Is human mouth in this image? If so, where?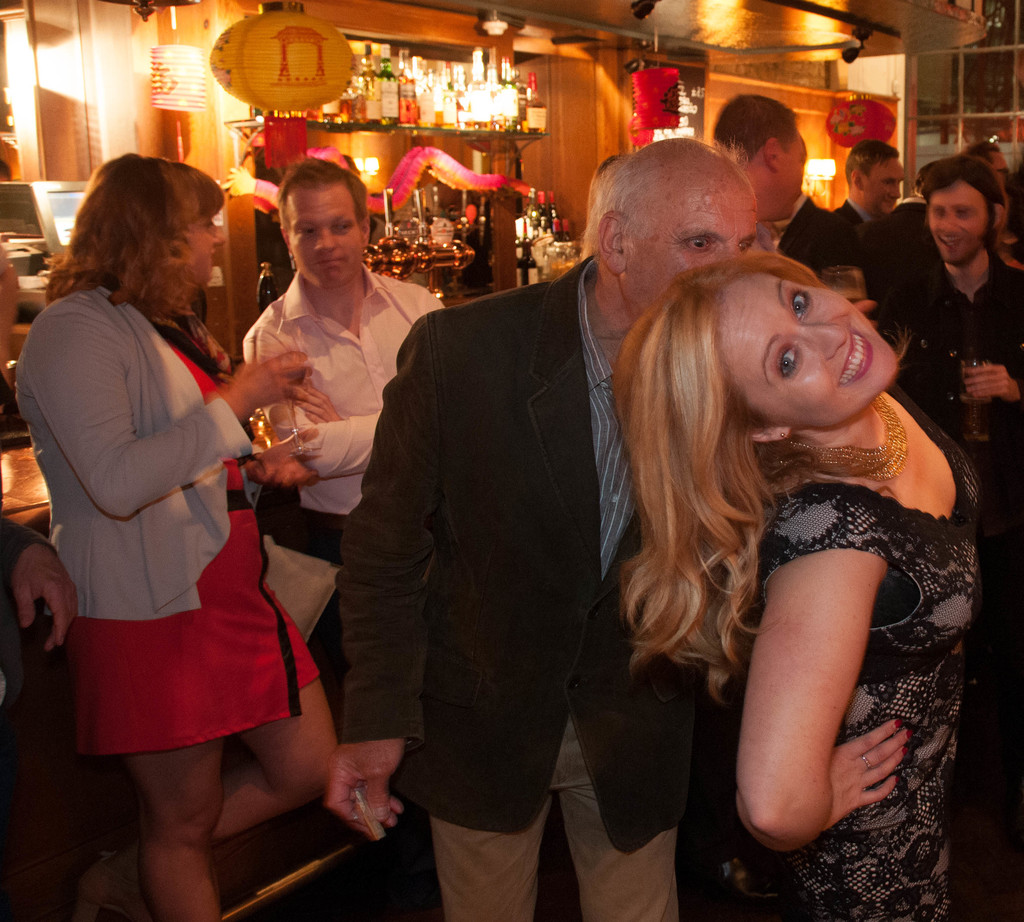
Yes, at <bbox>313, 252, 351, 270</bbox>.
